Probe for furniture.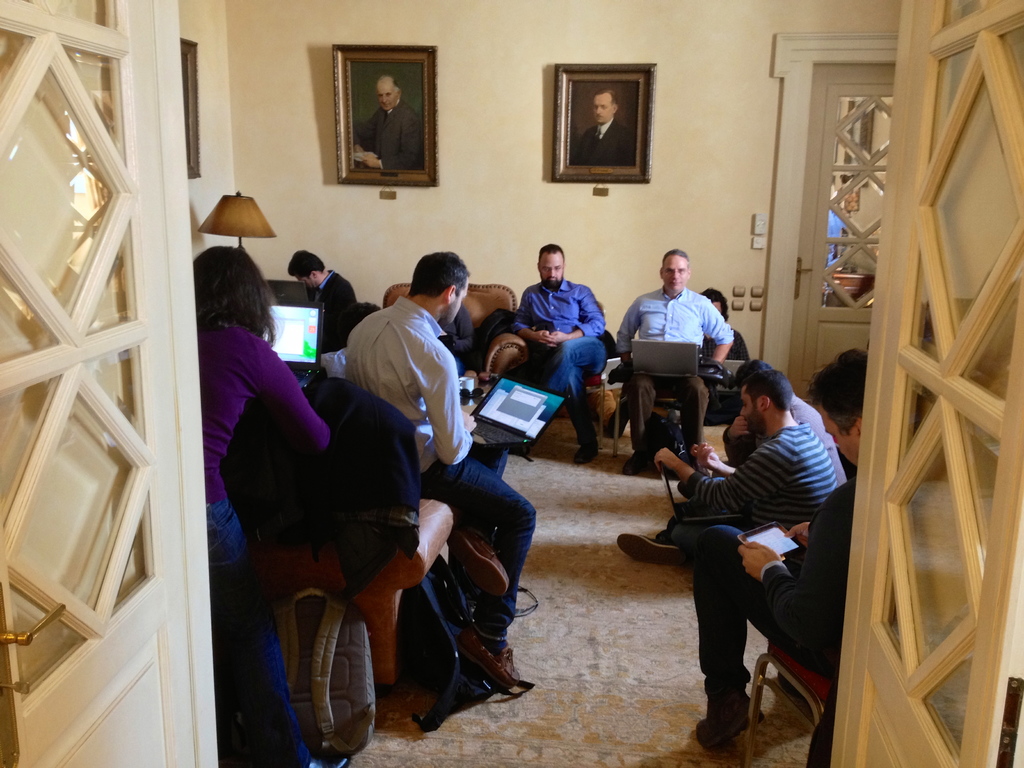
Probe result: [x1=383, y1=287, x2=525, y2=403].
